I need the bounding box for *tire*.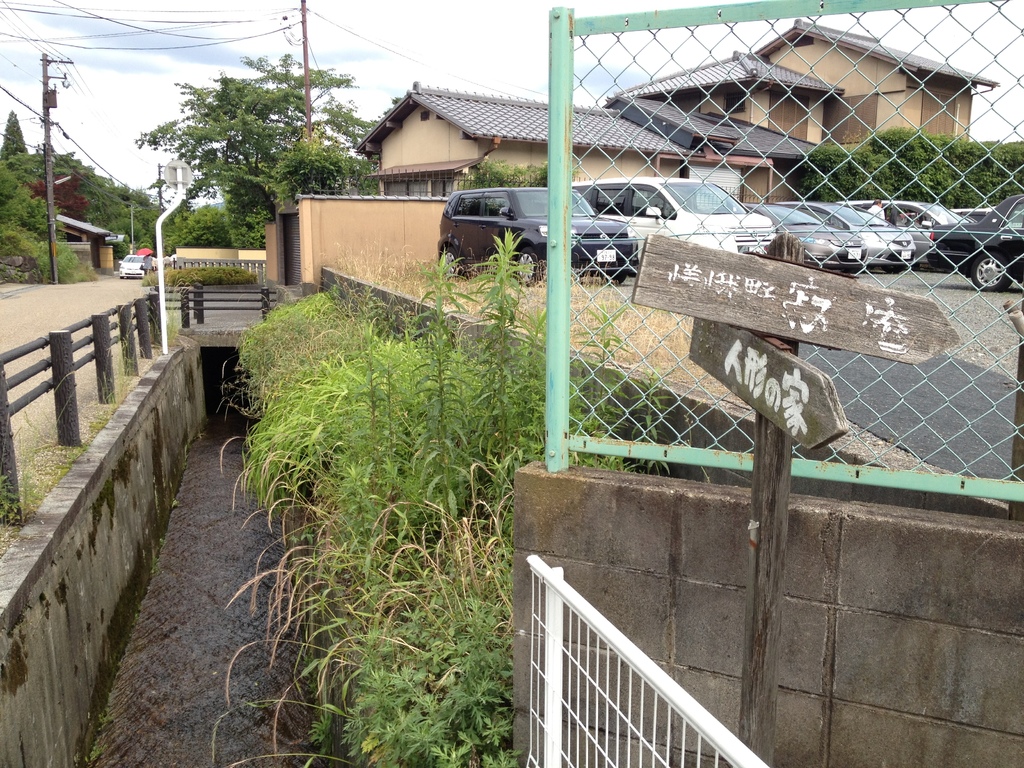
Here it is: {"left": 595, "top": 268, "right": 628, "bottom": 286}.
